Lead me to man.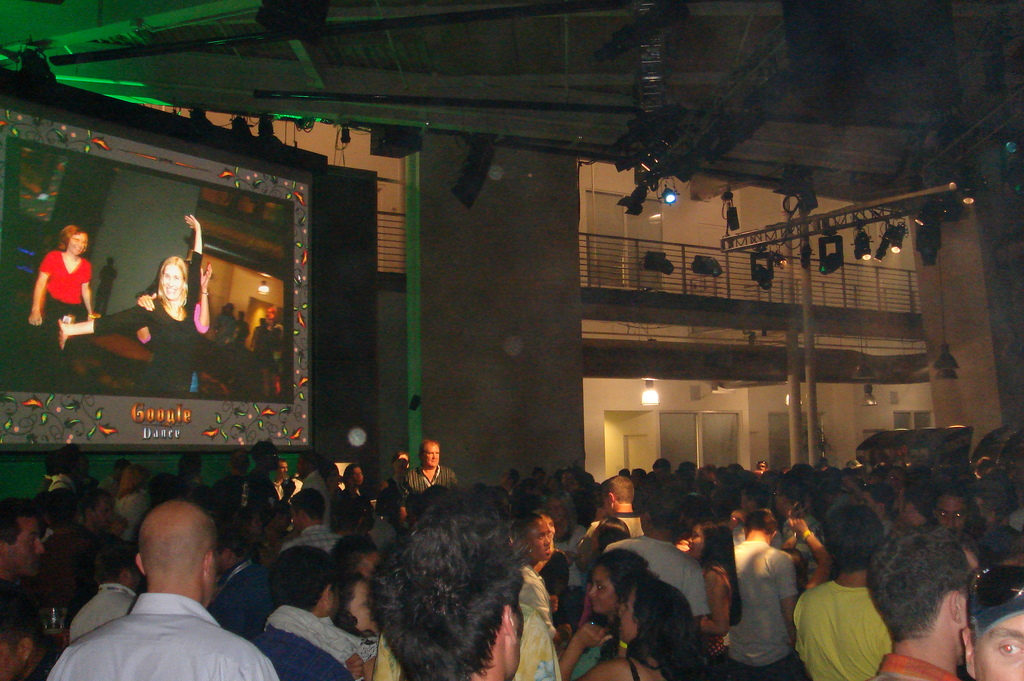
Lead to pyautogui.locateOnScreen(792, 504, 904, 680).
